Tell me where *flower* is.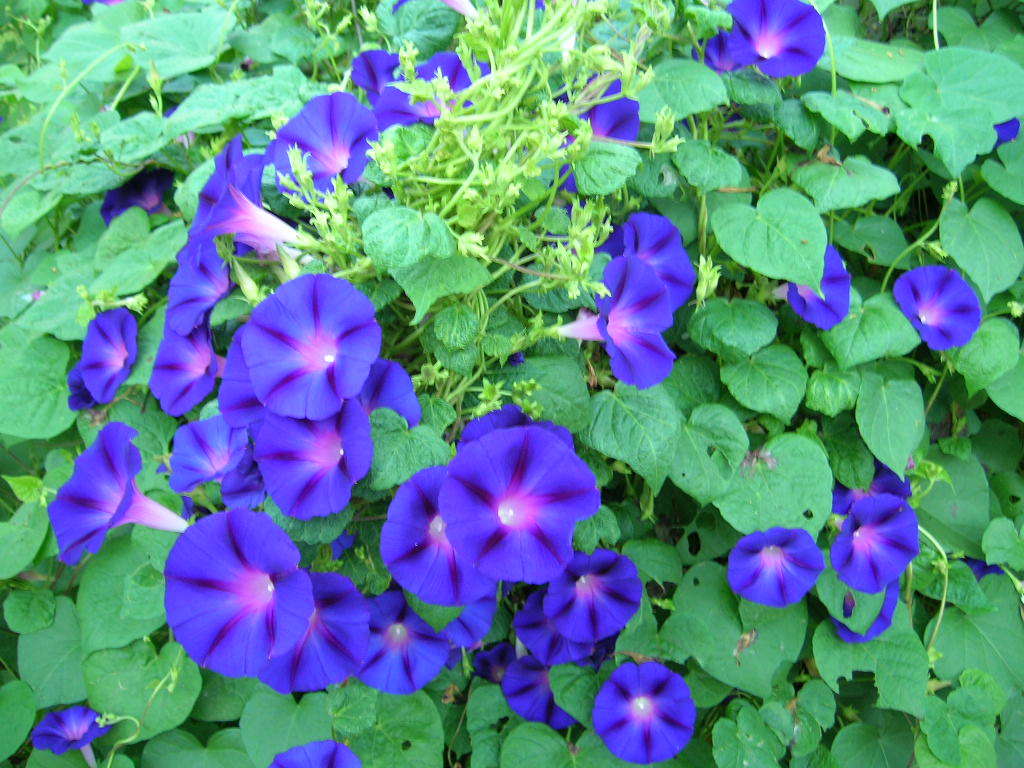
*flower* is at crop(256, 93, 370, 229).
